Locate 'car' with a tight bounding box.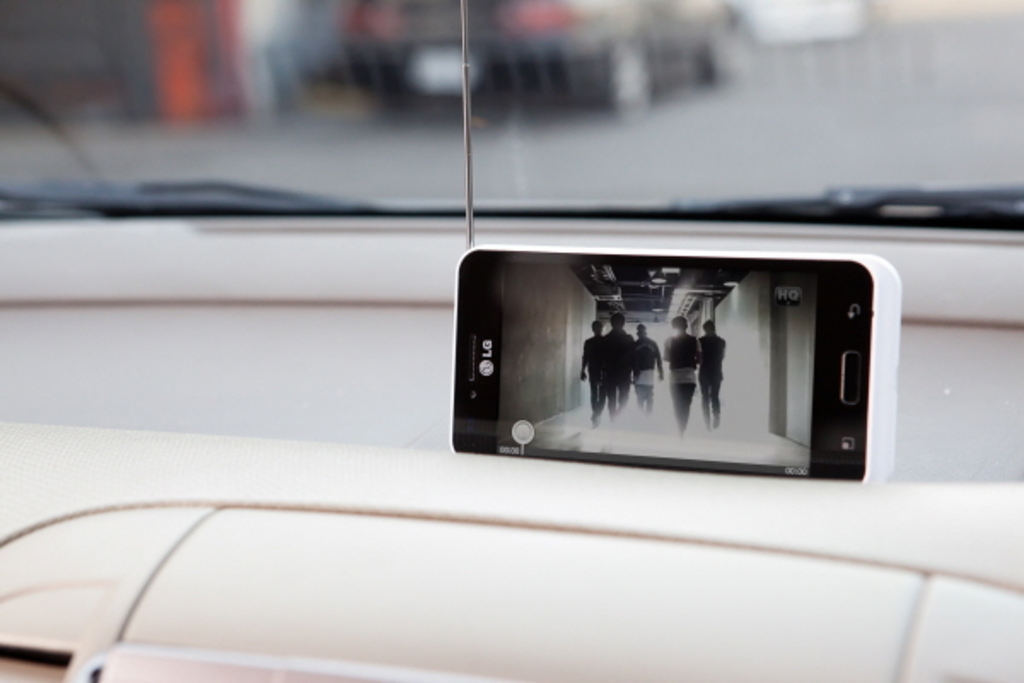
x1=736 y1=0 x2=865 y2=46.
